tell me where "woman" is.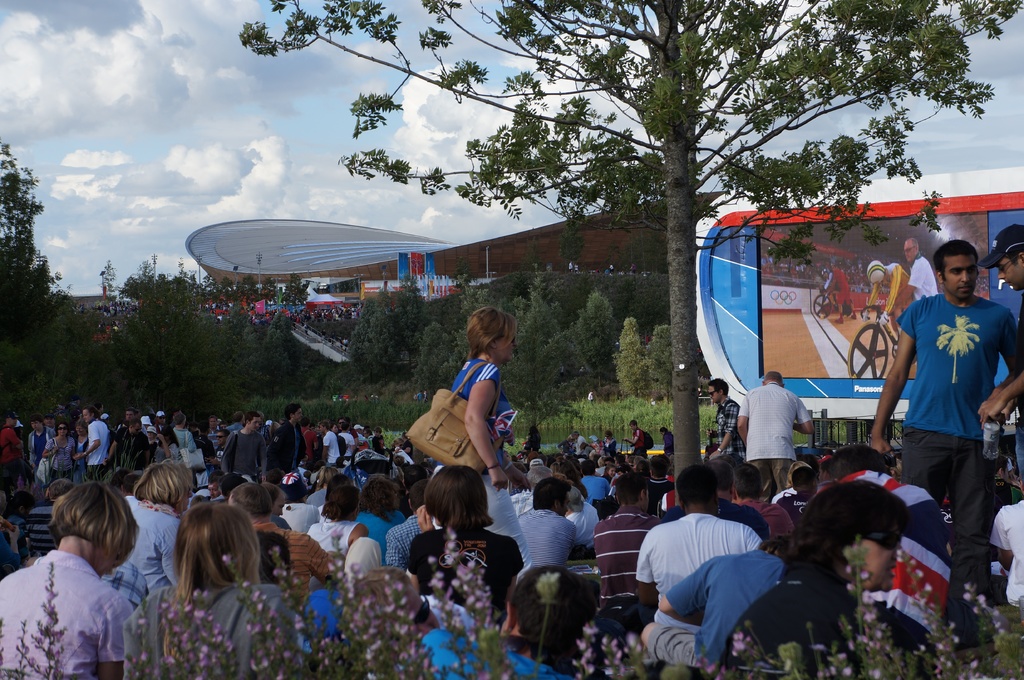
"woman" is at detection(147, 429, 156, 441).
